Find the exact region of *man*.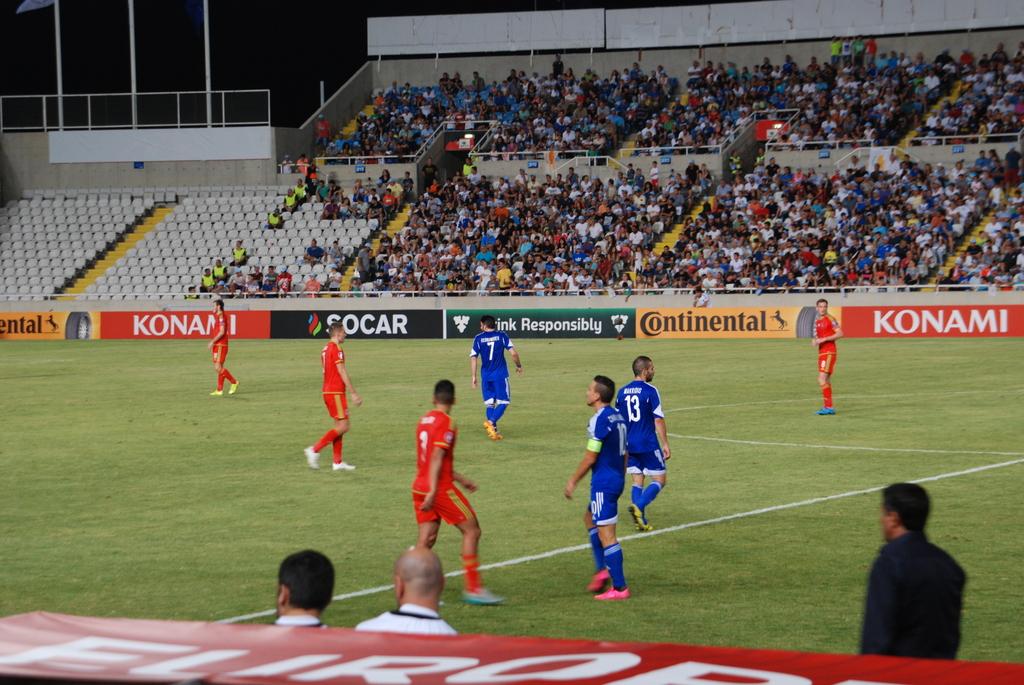
Exact region: l=209, t=298, r=241, b=398.
